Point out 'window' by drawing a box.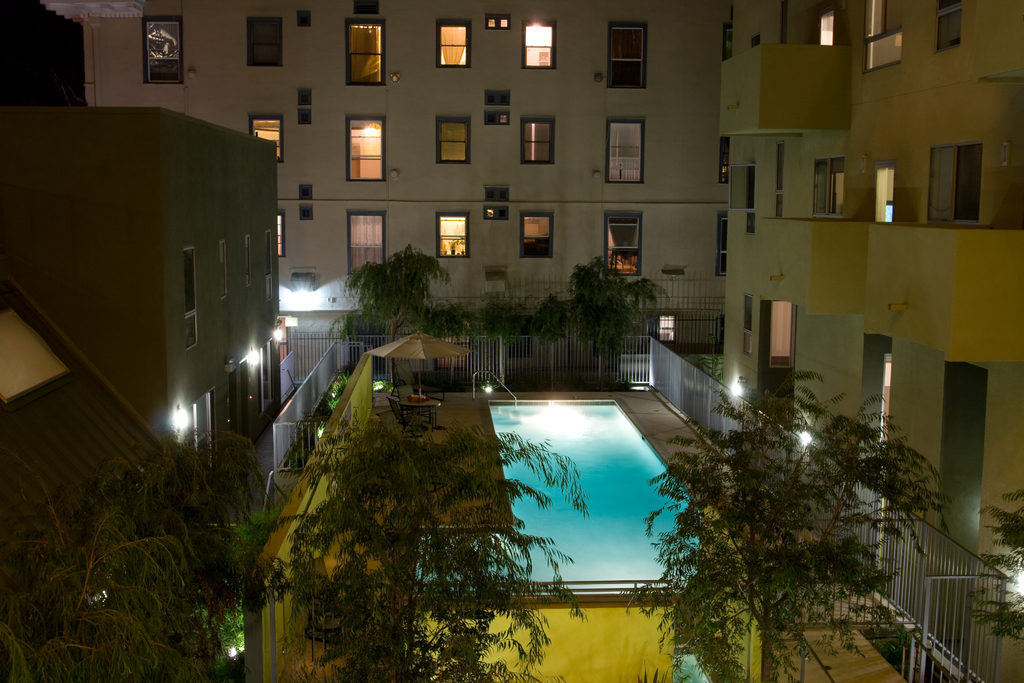
(x1=520, y1=211, x2=556, y2=258).
